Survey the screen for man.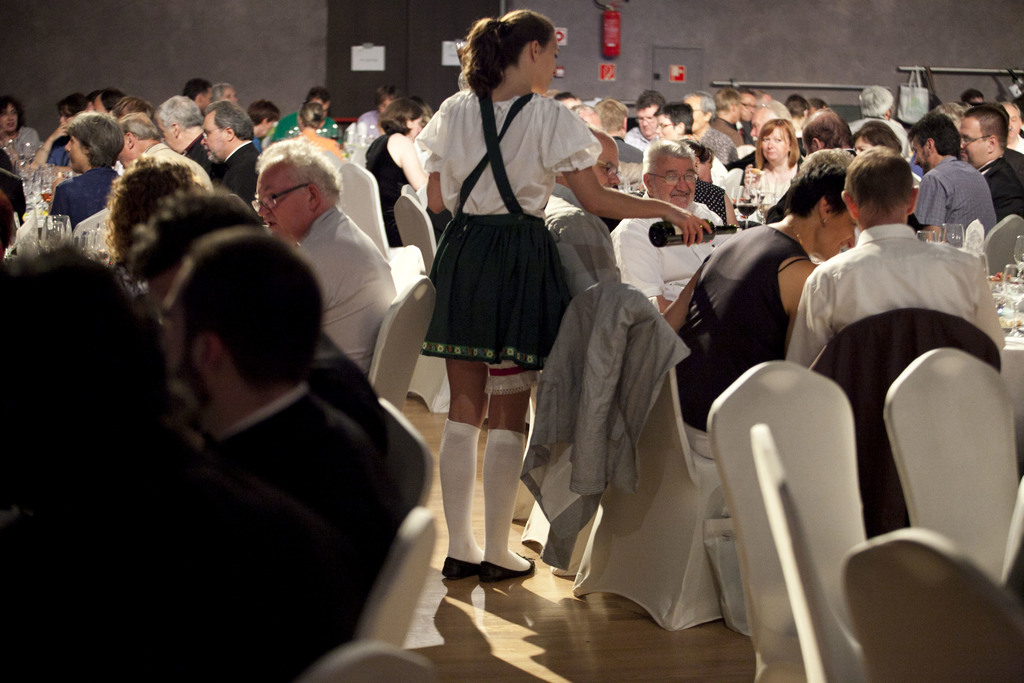
Survey found: 604 96 644 165.
